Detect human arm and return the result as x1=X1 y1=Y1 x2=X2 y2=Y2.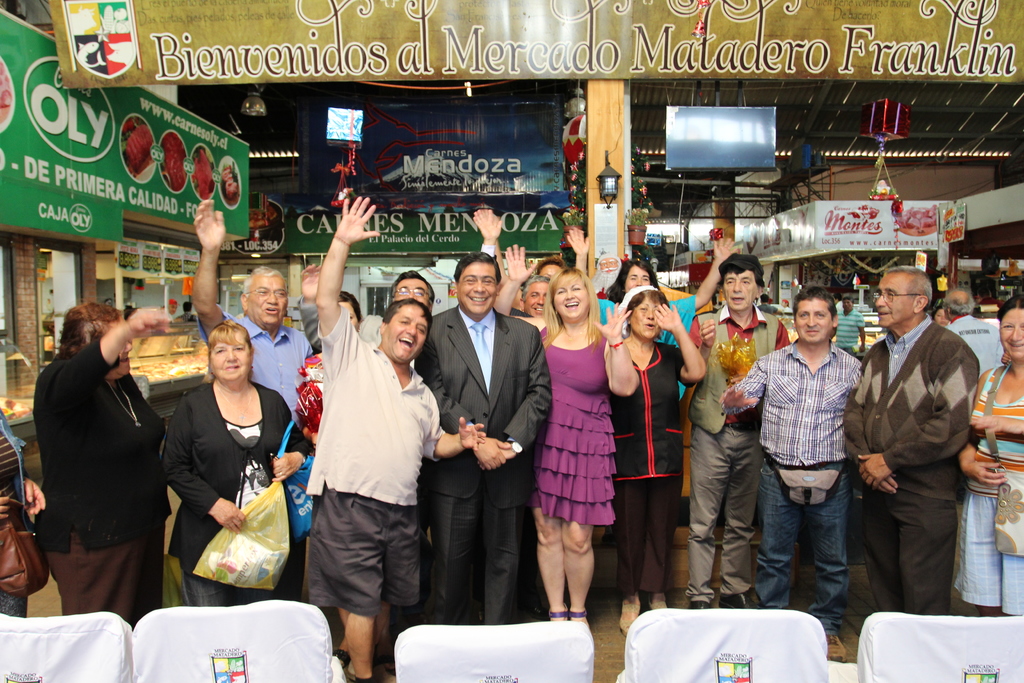
x1=492 y1=240 x2=545 y2=336.
